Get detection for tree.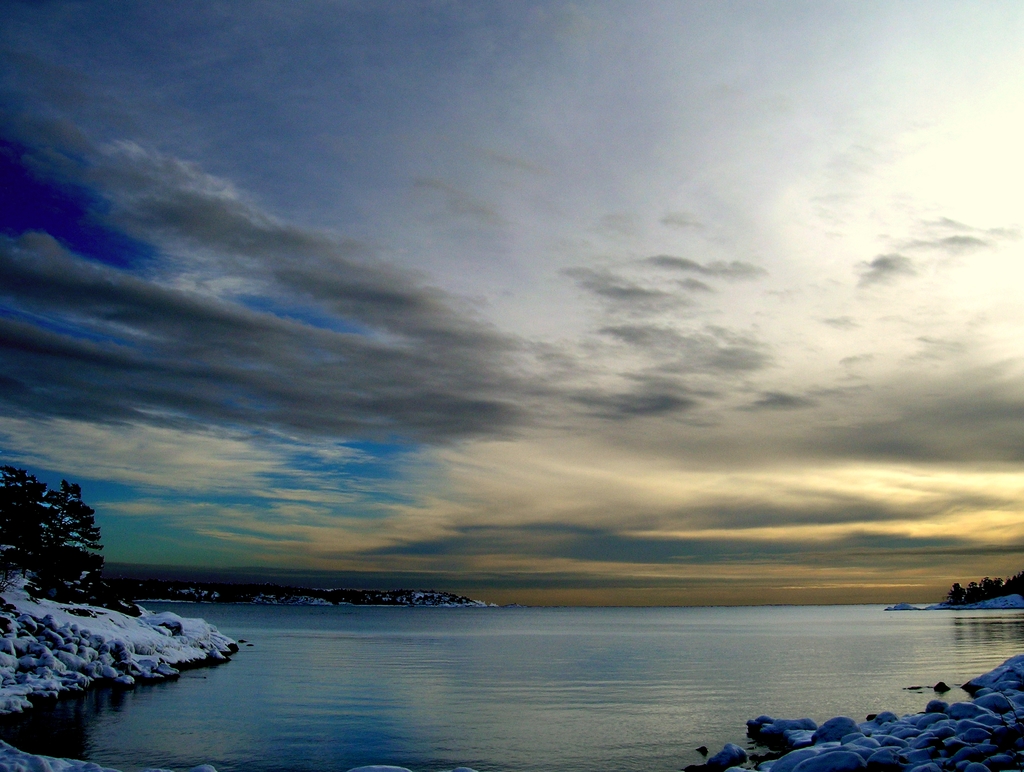
Detection: 984/577/1002/596.
